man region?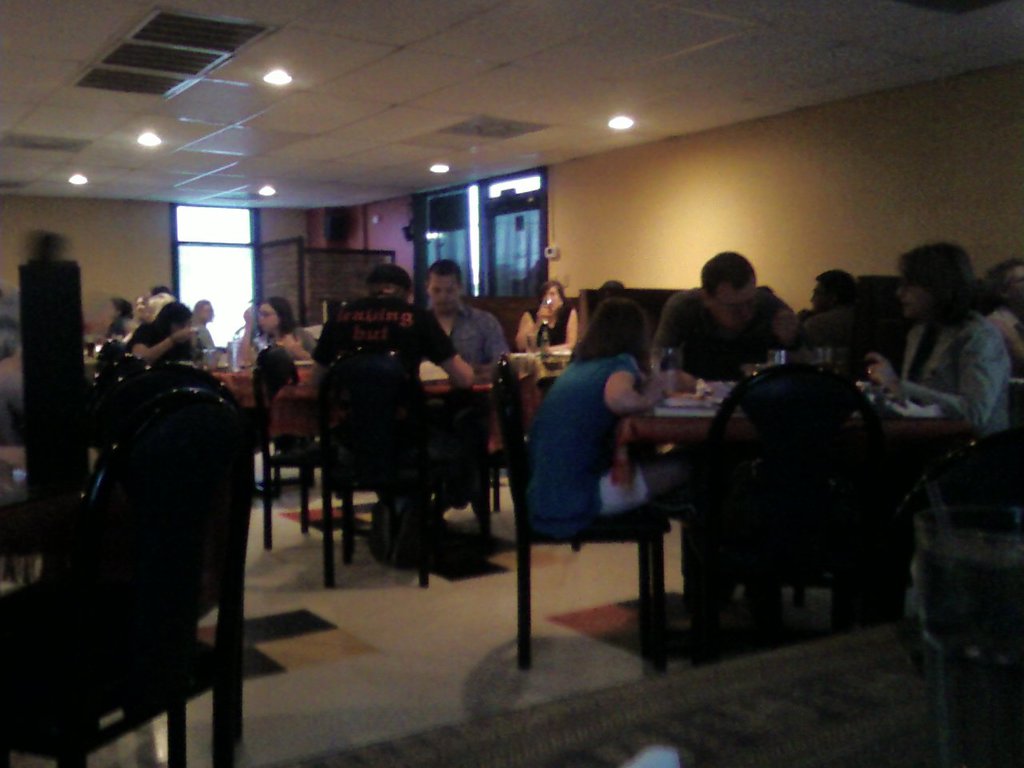
x1=645 y1=246 x2=797 y2=394
